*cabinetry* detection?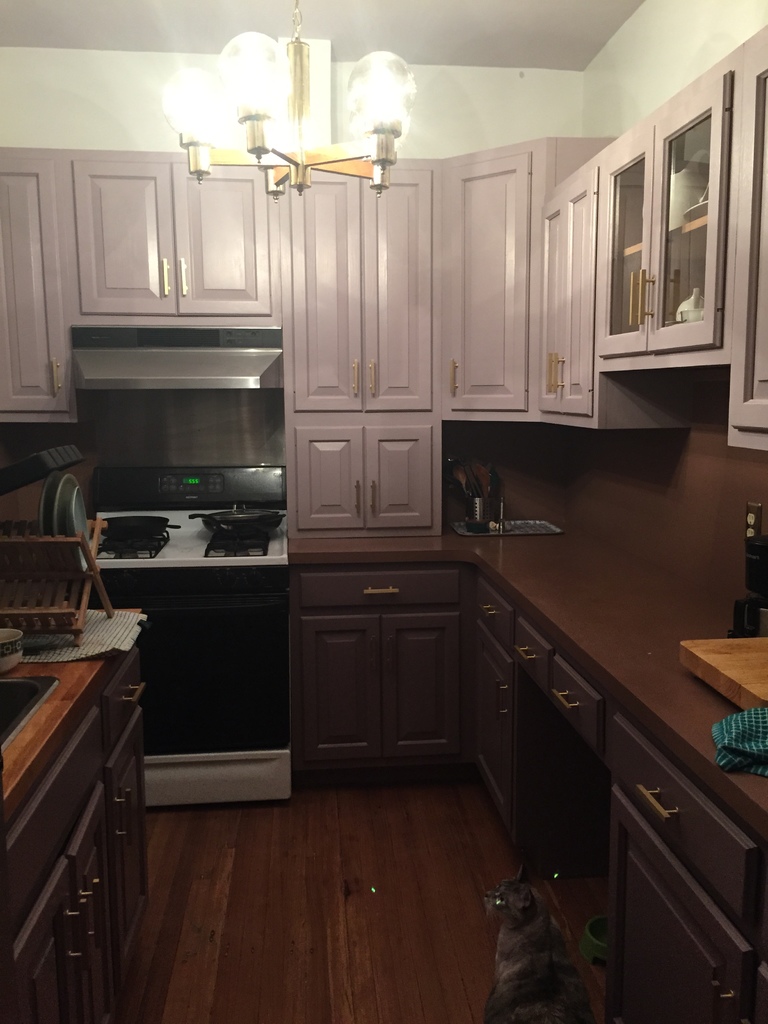
bbox=(284, 563, 767, 1023)
